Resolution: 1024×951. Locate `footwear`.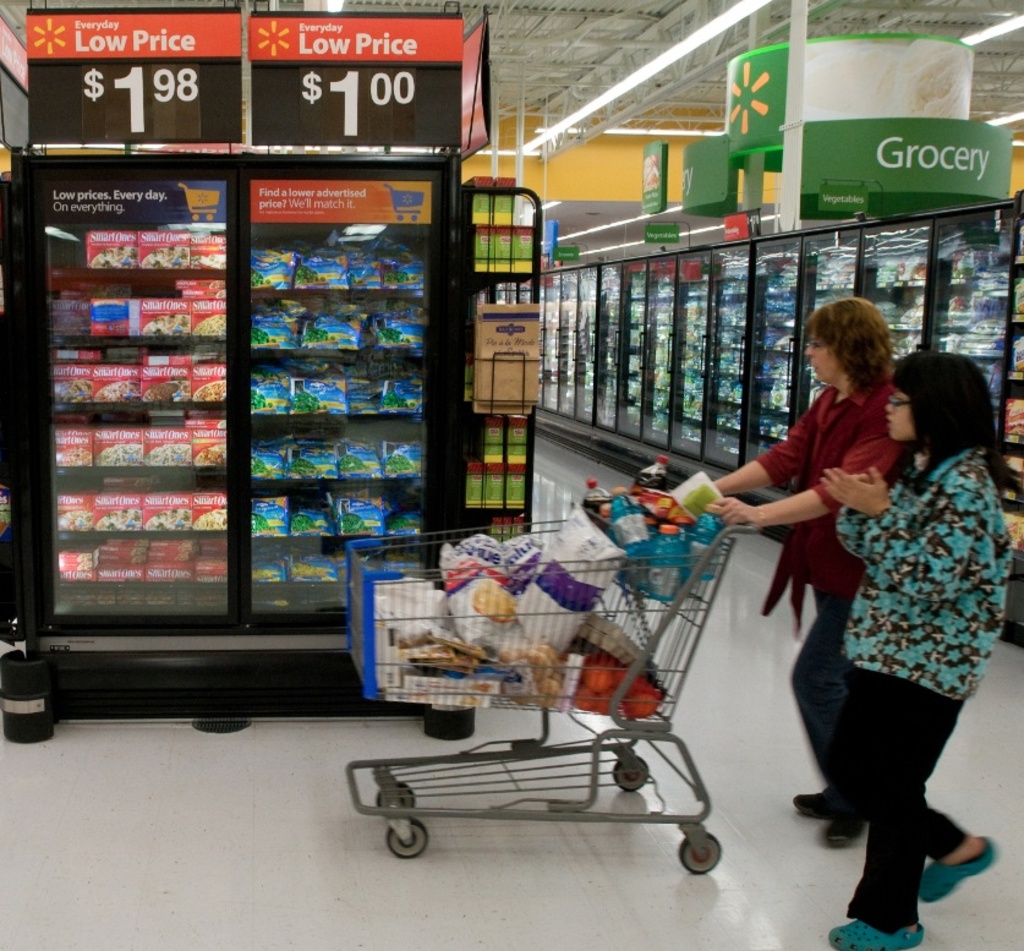
bbox=(827, 919, 924, 950).
